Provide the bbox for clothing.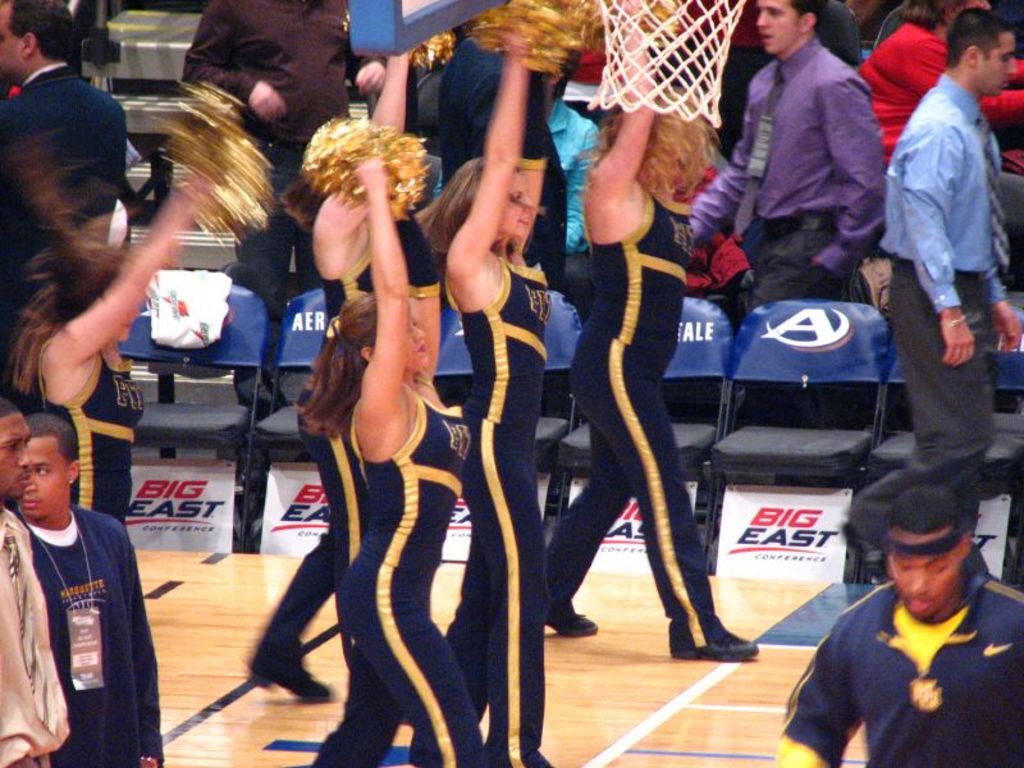
x1=773 y1=541 x2=1023 y2=767.
